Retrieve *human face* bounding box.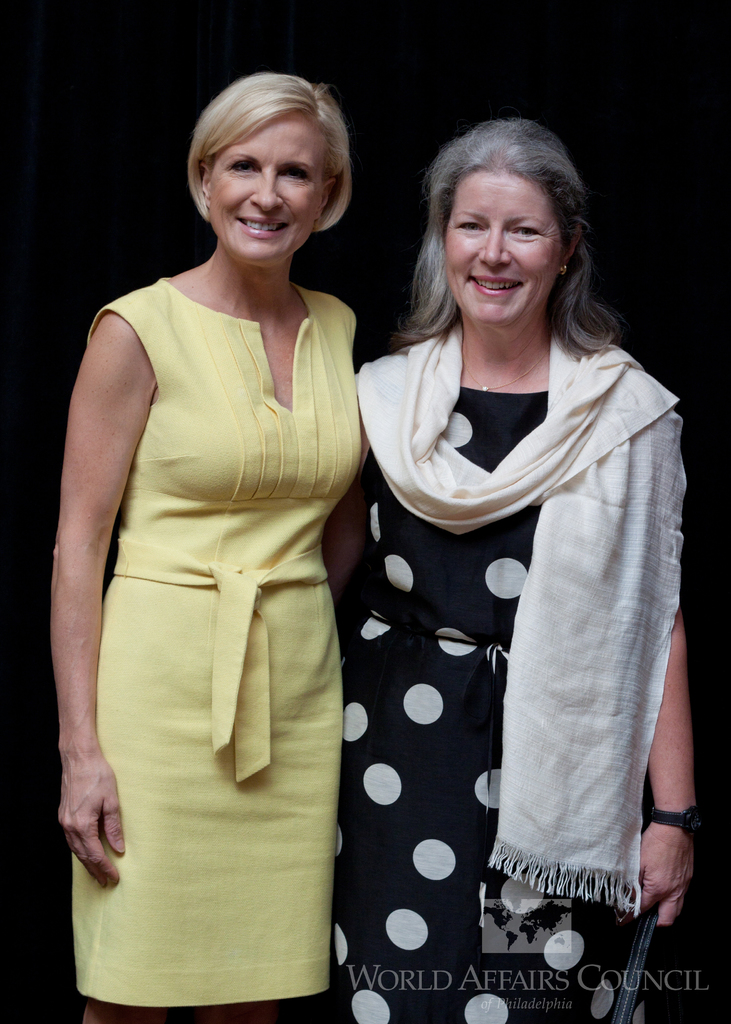
Bounding box: {"left": 436, "top": 171, "right": 572, "bottom": 330}.
